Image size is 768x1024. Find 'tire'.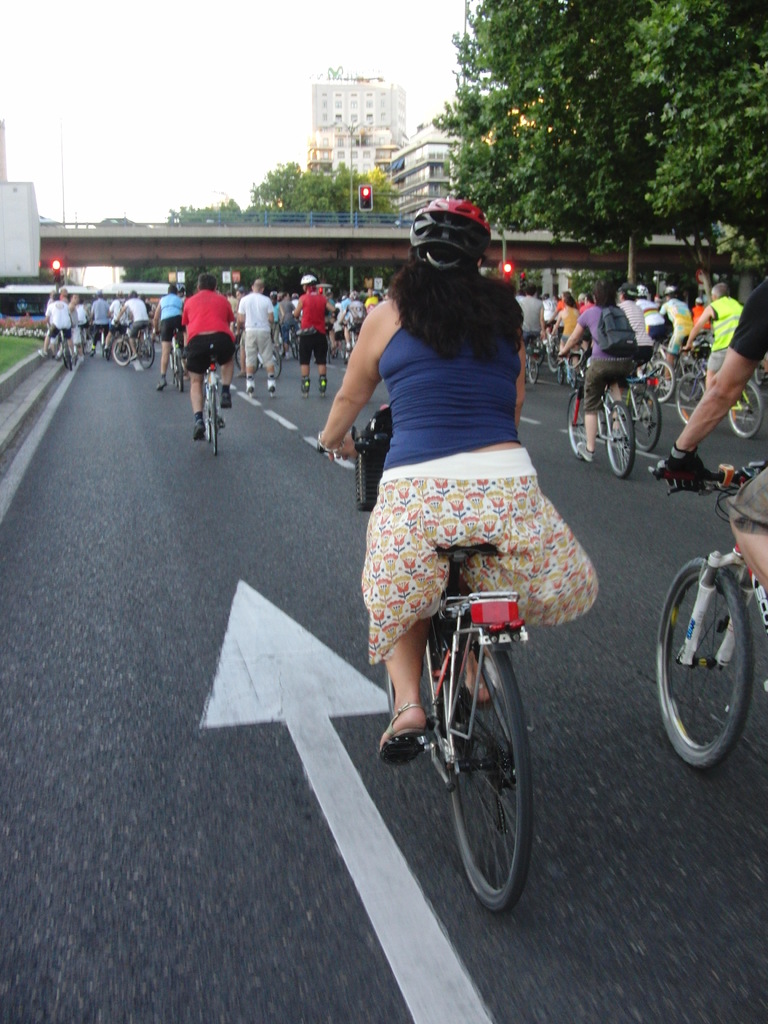
select_region(387, 634, 433, 724).
